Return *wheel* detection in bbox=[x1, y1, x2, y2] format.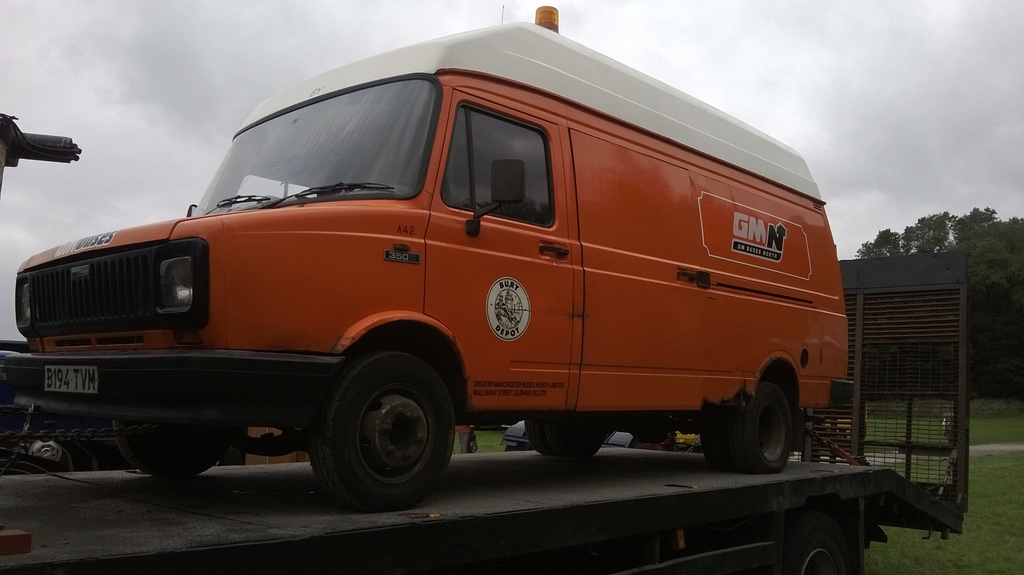
bbox=[109, 417, 230, 483].
